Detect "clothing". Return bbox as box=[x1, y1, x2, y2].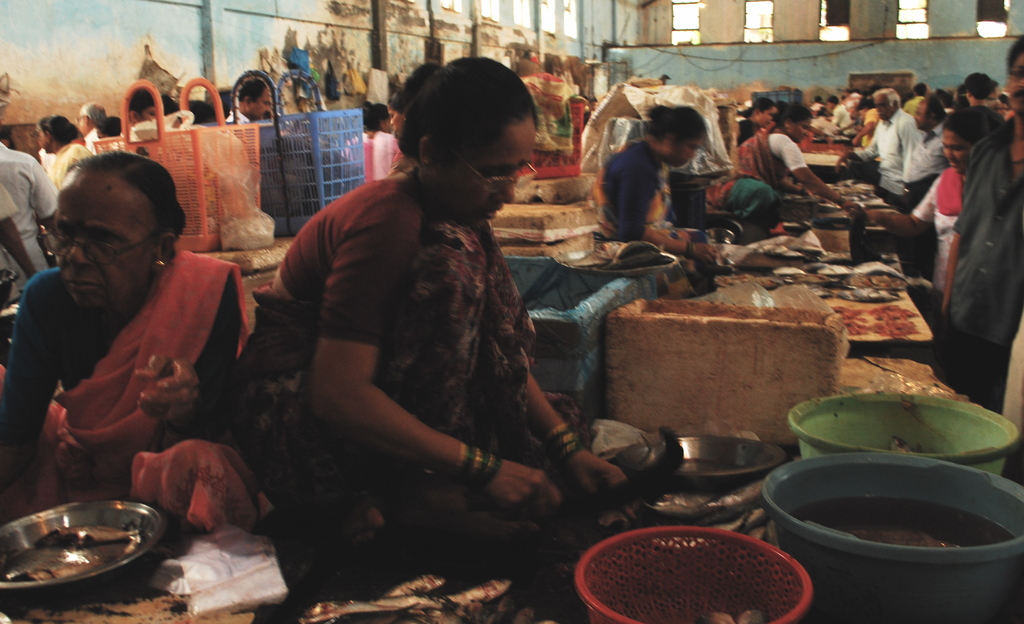
box=[0, 142, 61, 295].
